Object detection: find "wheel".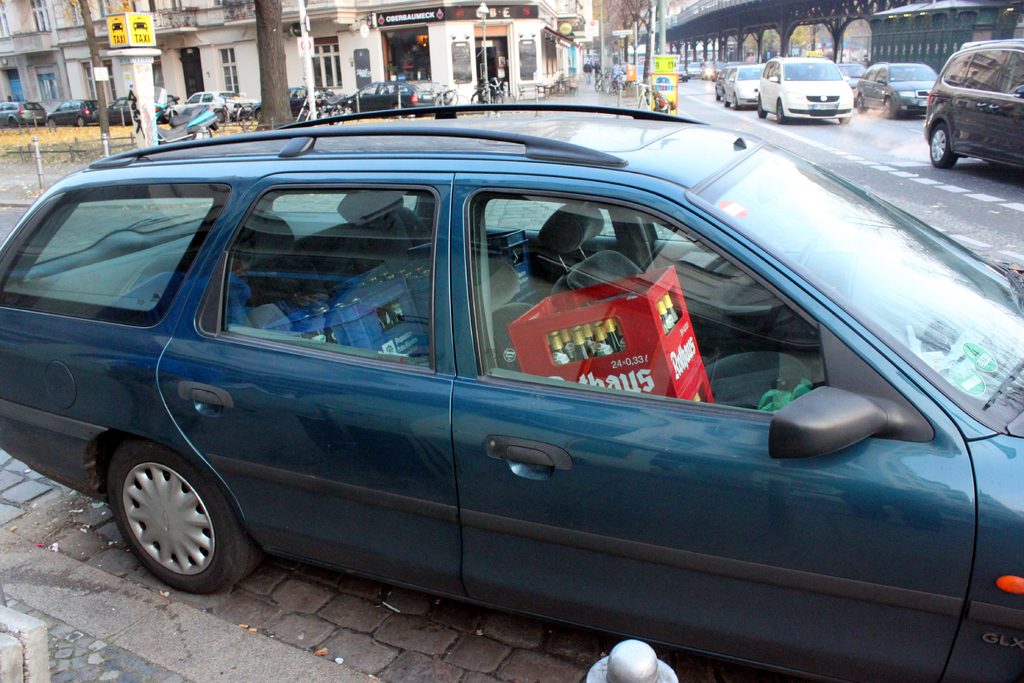
Rect(342, 103, 354, 119).
